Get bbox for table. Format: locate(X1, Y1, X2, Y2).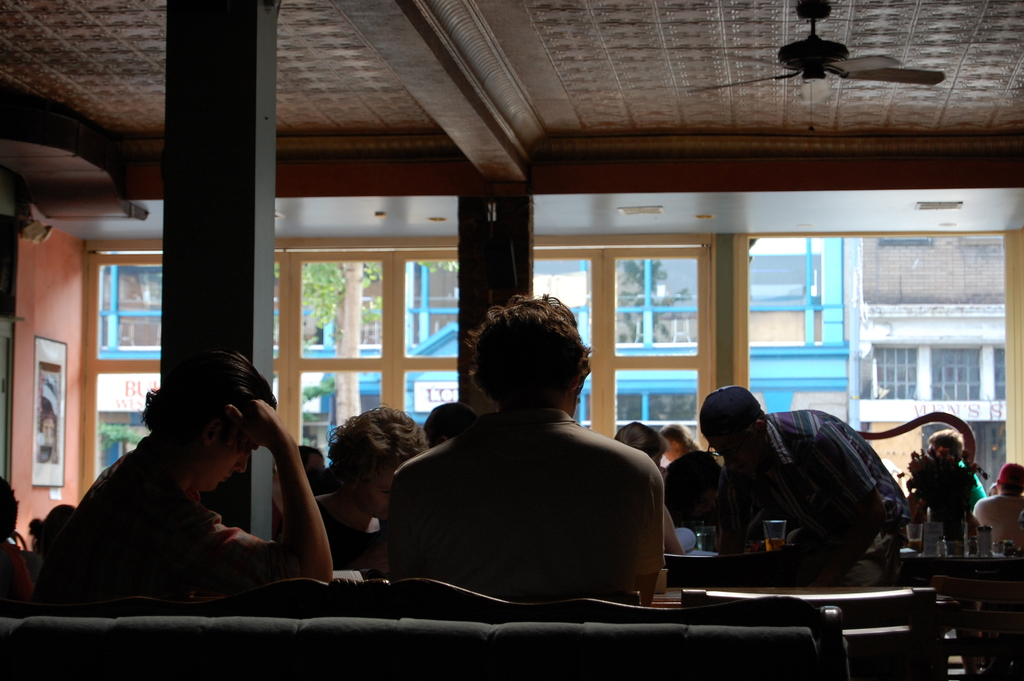
locate(895, 540, 1023, 680).
